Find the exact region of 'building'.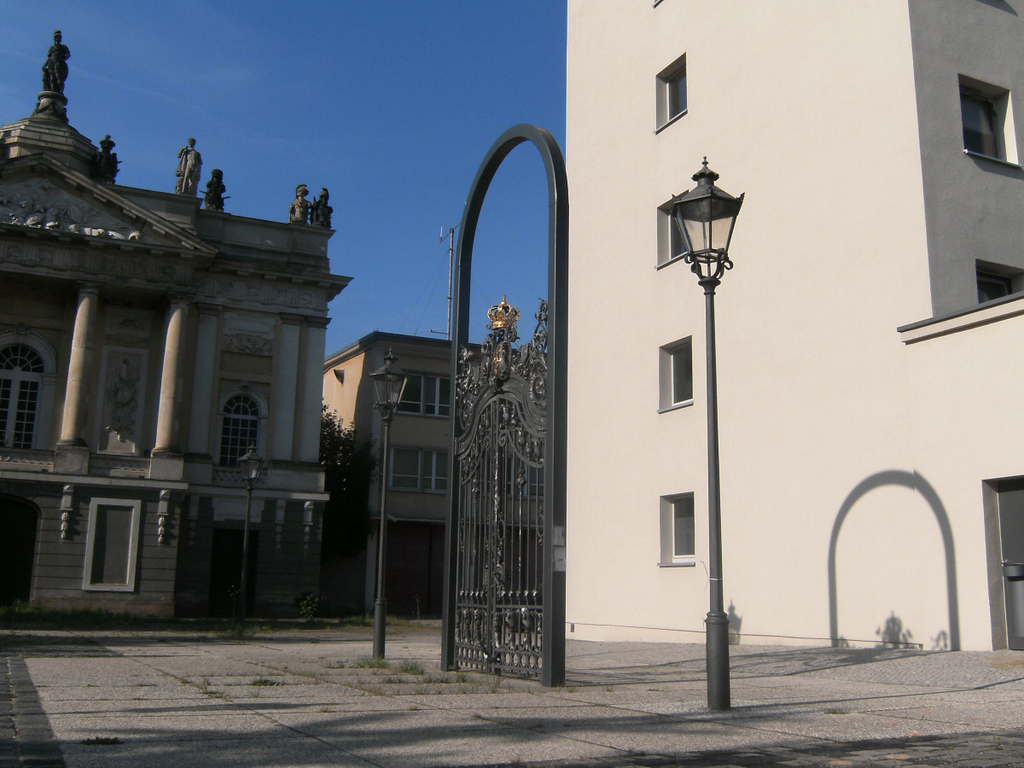
Exact region: BBox(564, 0, 1023, 664).
